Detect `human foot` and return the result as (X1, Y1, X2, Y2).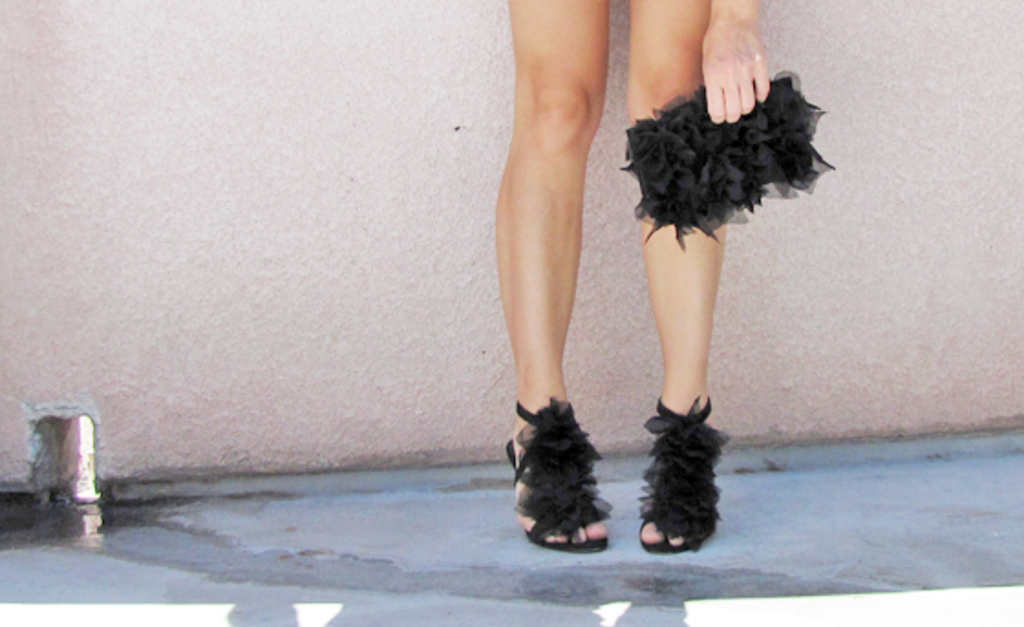
(512, 388, 624, 559).
